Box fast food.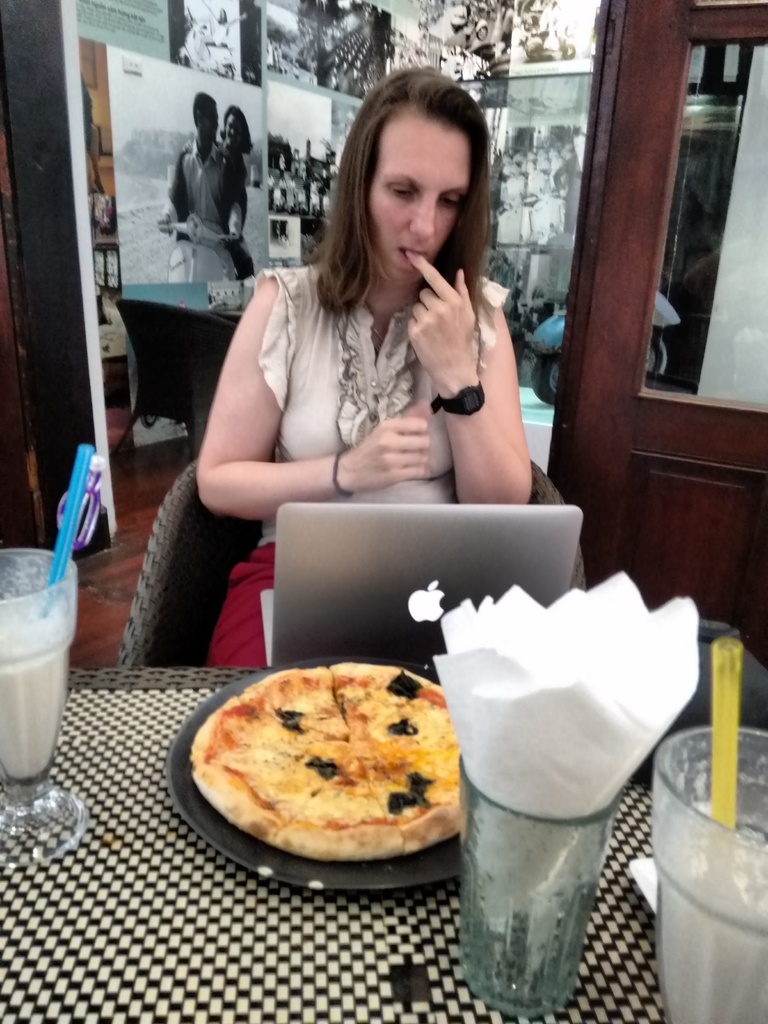
168,655,484,867.
